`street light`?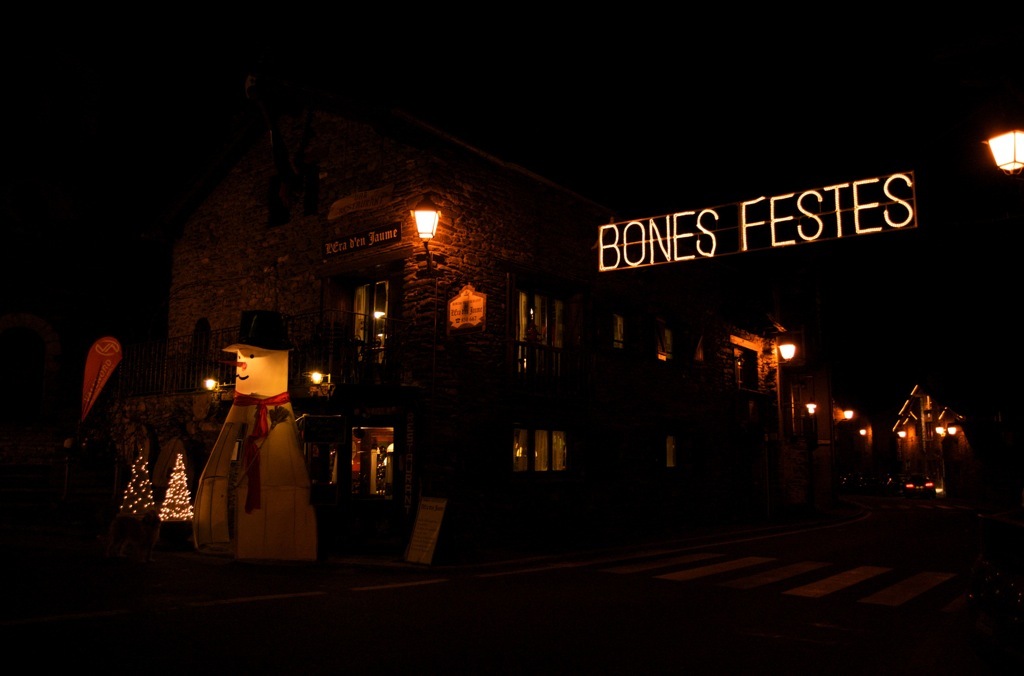
detection(931, 414, 958, 494)
